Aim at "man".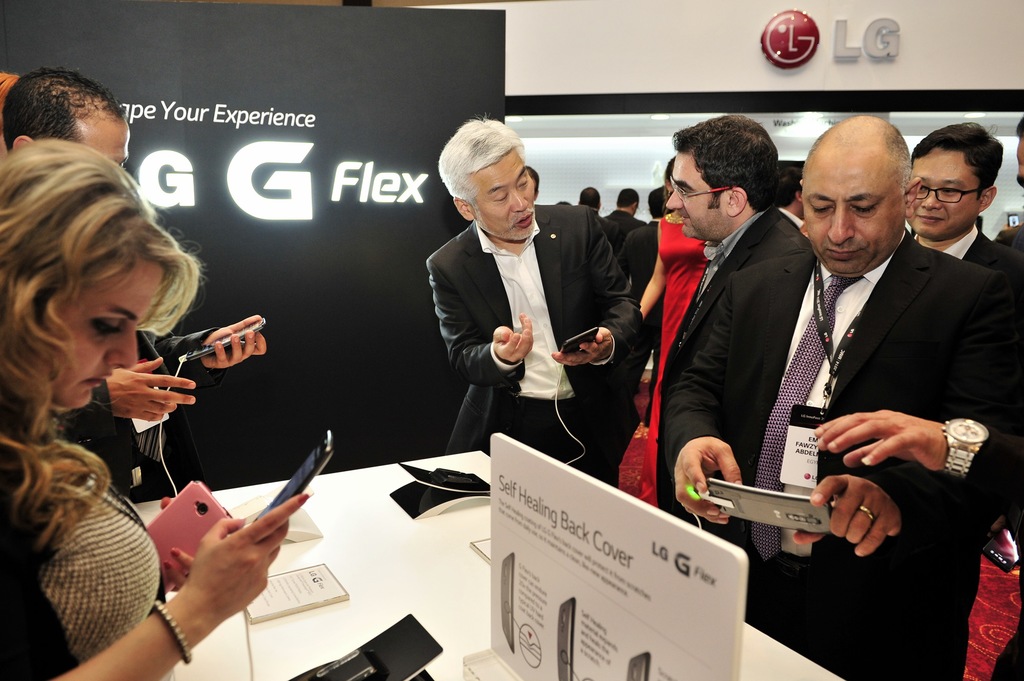
Aimed at box=[429, 104, 655, 497].
